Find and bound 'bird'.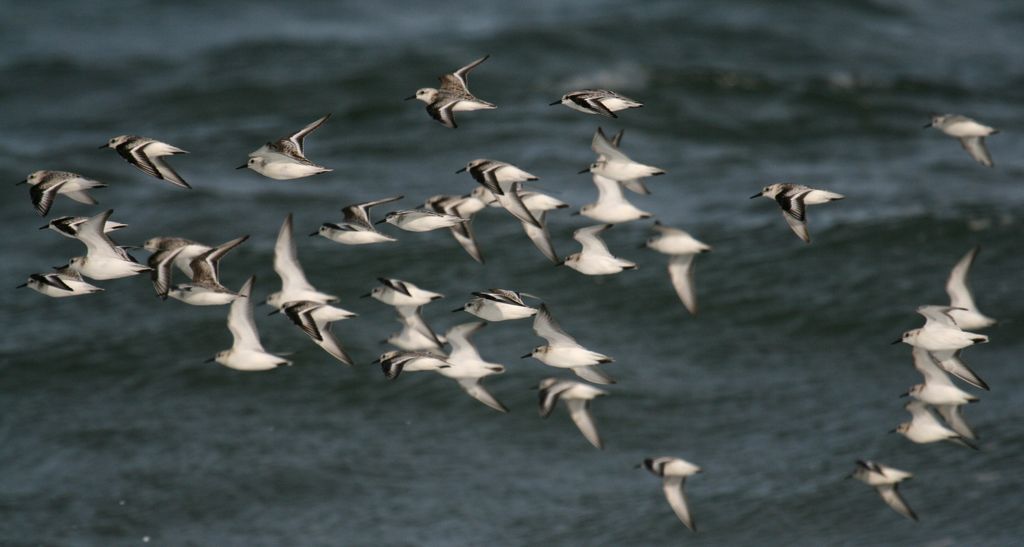
Bound: l=842, t=455, r=919, b=525.
